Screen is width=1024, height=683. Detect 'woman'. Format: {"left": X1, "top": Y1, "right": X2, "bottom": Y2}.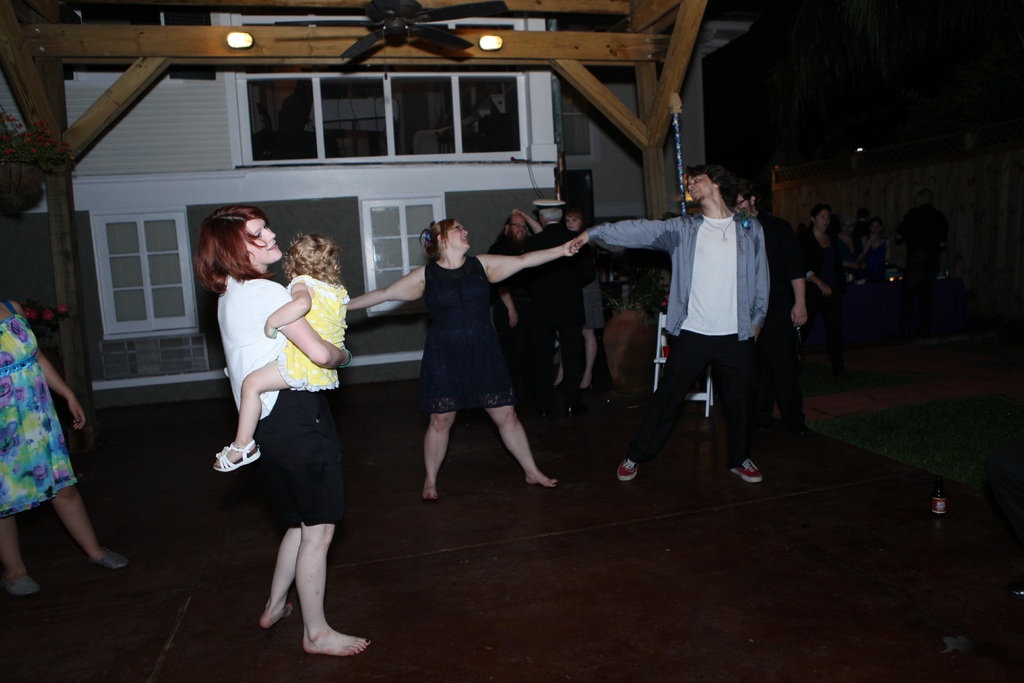
{"left": 202, "top": 195, "right": 367, "bottom": 652}.
